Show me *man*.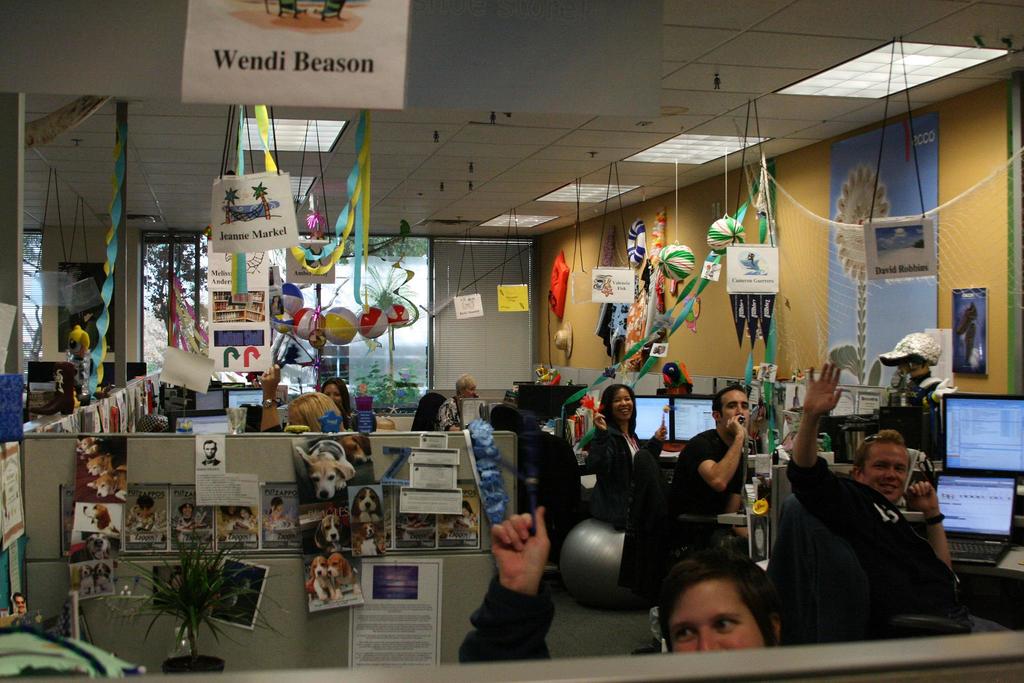
*man* is here: [x1=774, y1=350, x2=967, y2=641].
